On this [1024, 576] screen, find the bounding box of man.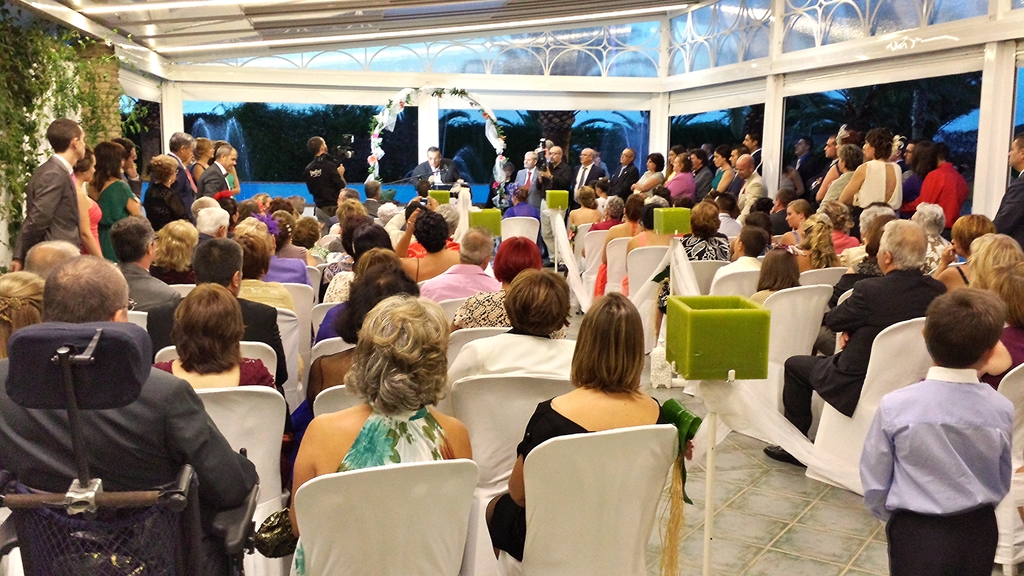
Bounding box: l=328, t=186, r=362, b=227.
